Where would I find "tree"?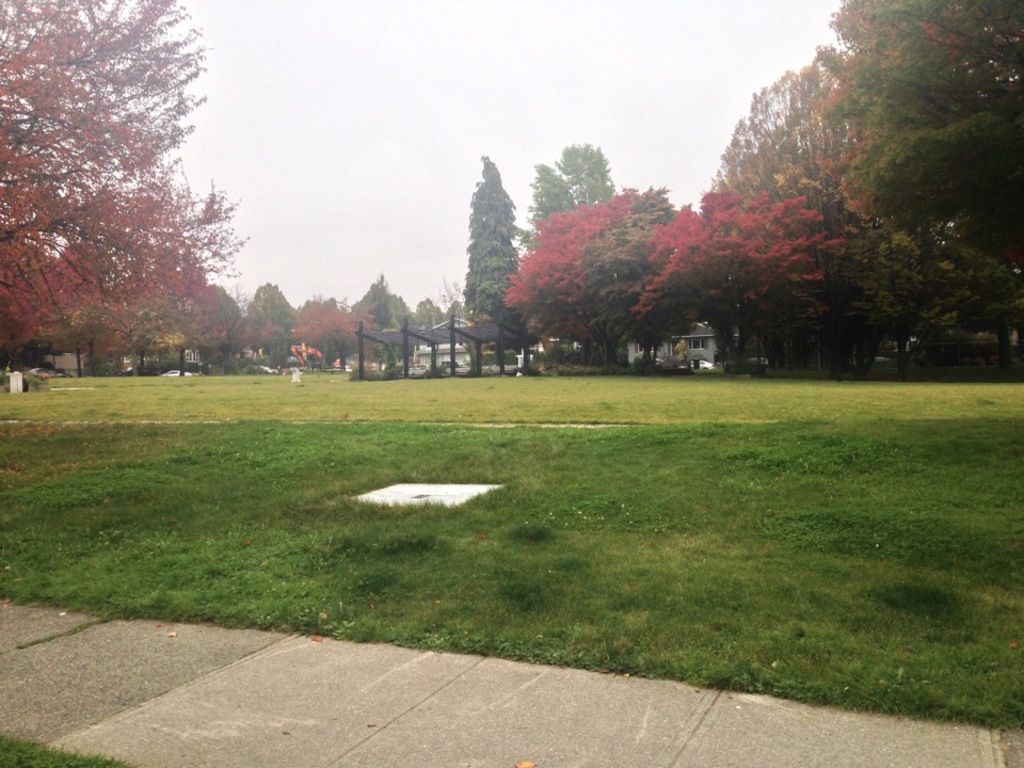
At x1=844, y1=207, x2=1023, y2=386.
